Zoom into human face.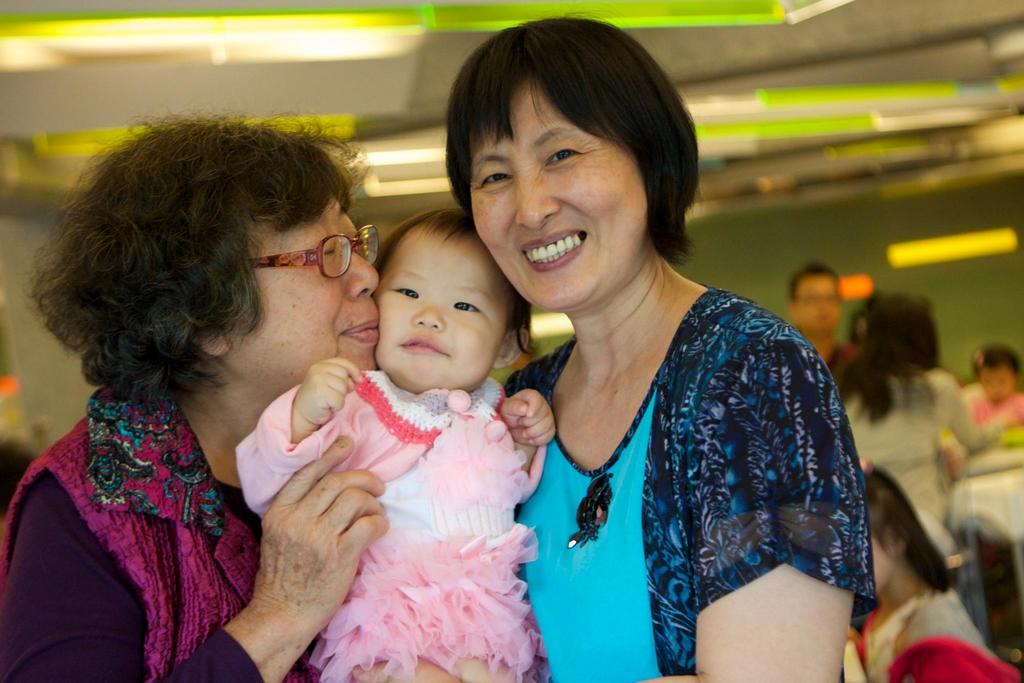
Zoom target: 799/276/842/331.
